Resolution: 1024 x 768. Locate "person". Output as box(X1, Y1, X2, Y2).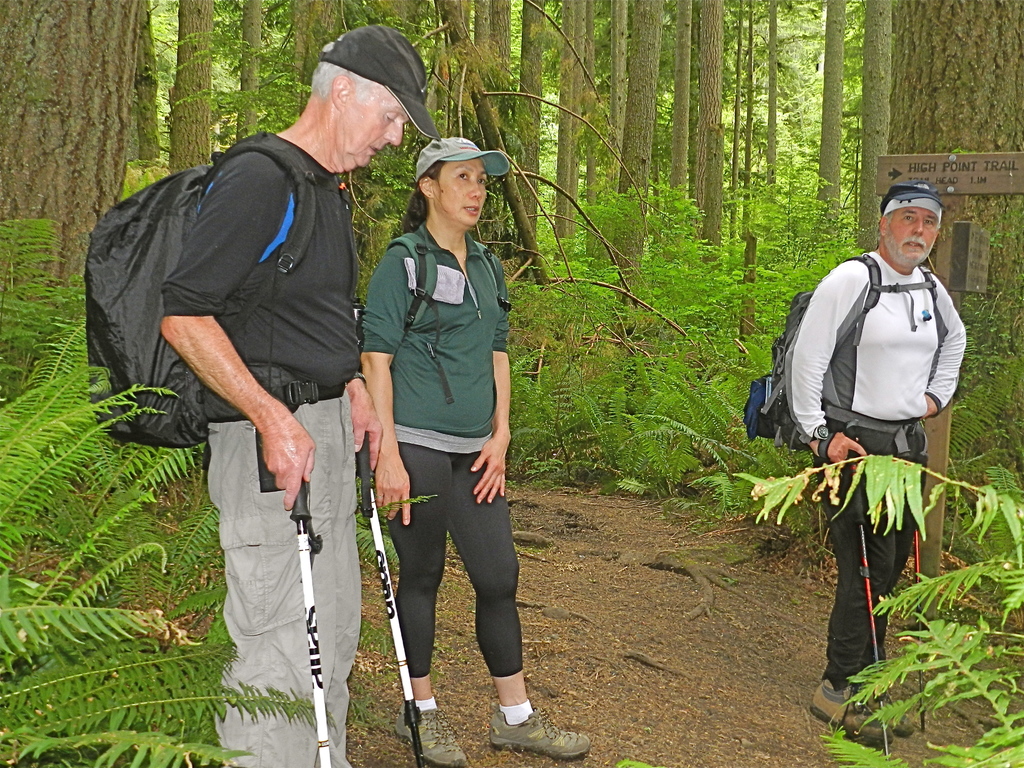
box(778, 189, 967, 711).
